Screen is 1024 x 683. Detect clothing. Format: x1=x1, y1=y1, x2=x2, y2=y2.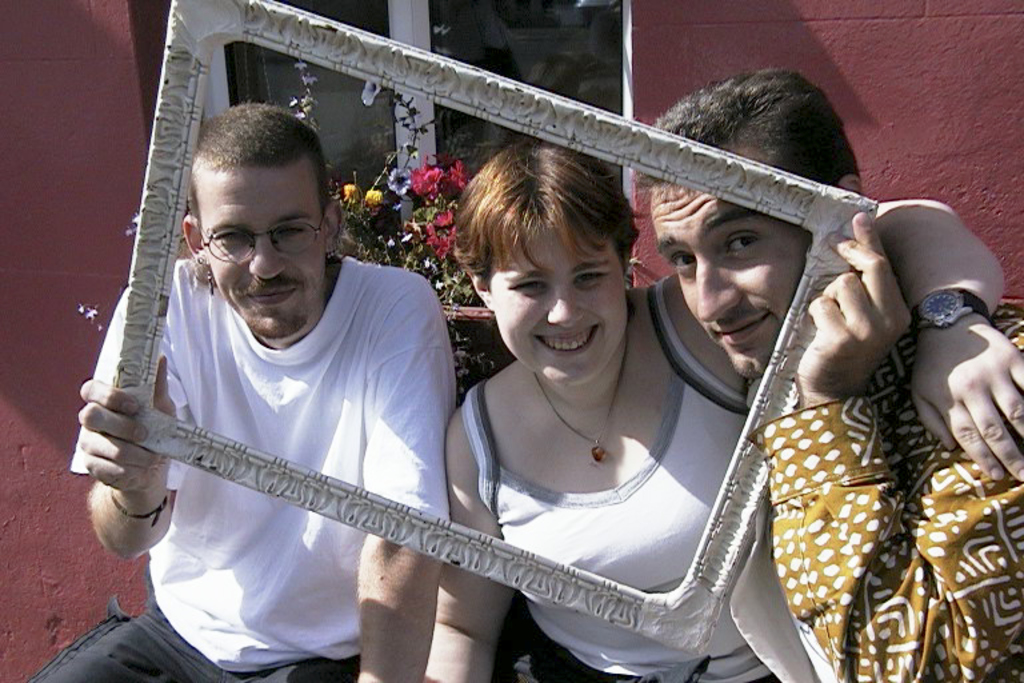
x1=472, y1=285, x2=771, y2=682.
